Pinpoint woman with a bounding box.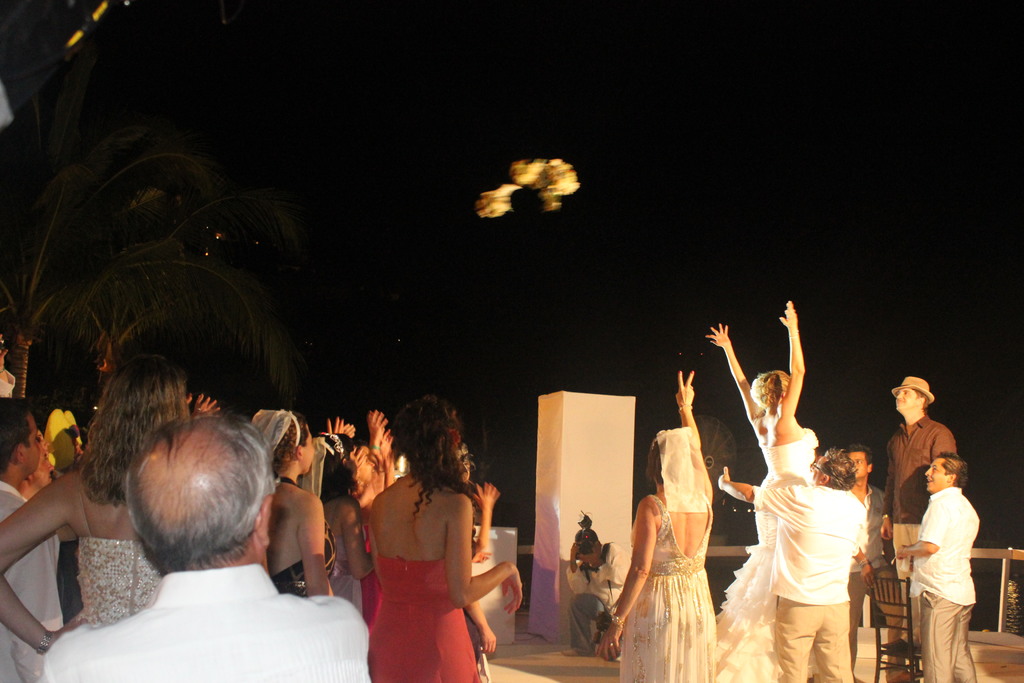
[x1=591, y1=369, x2=715, y2=682].
